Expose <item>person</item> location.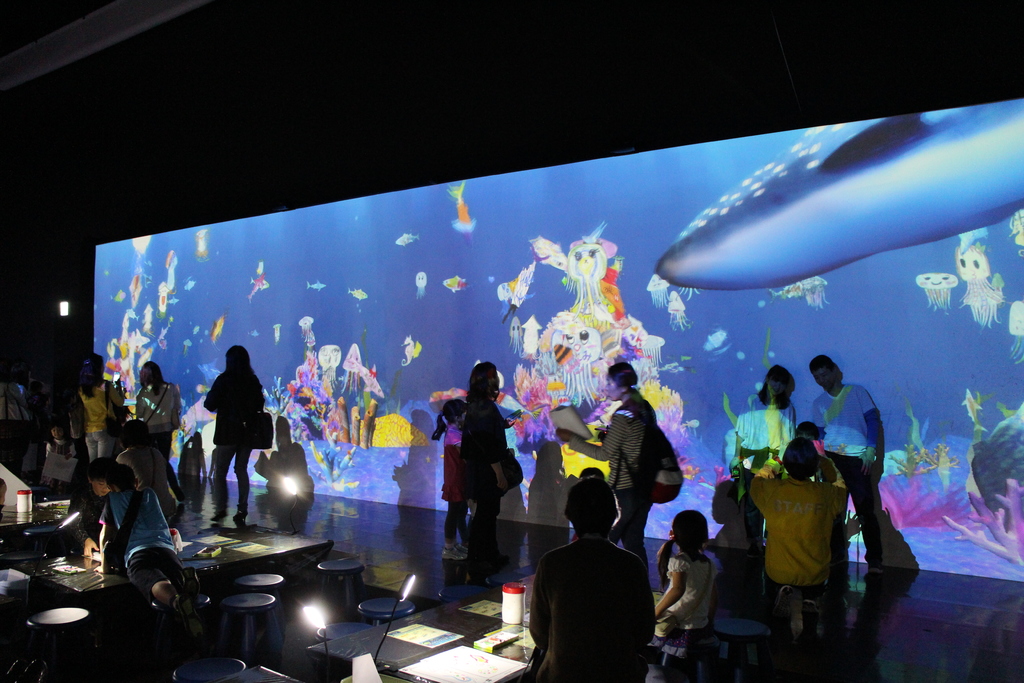
Exposed at [x1=90, y1=462, x2=180, y2=604].
